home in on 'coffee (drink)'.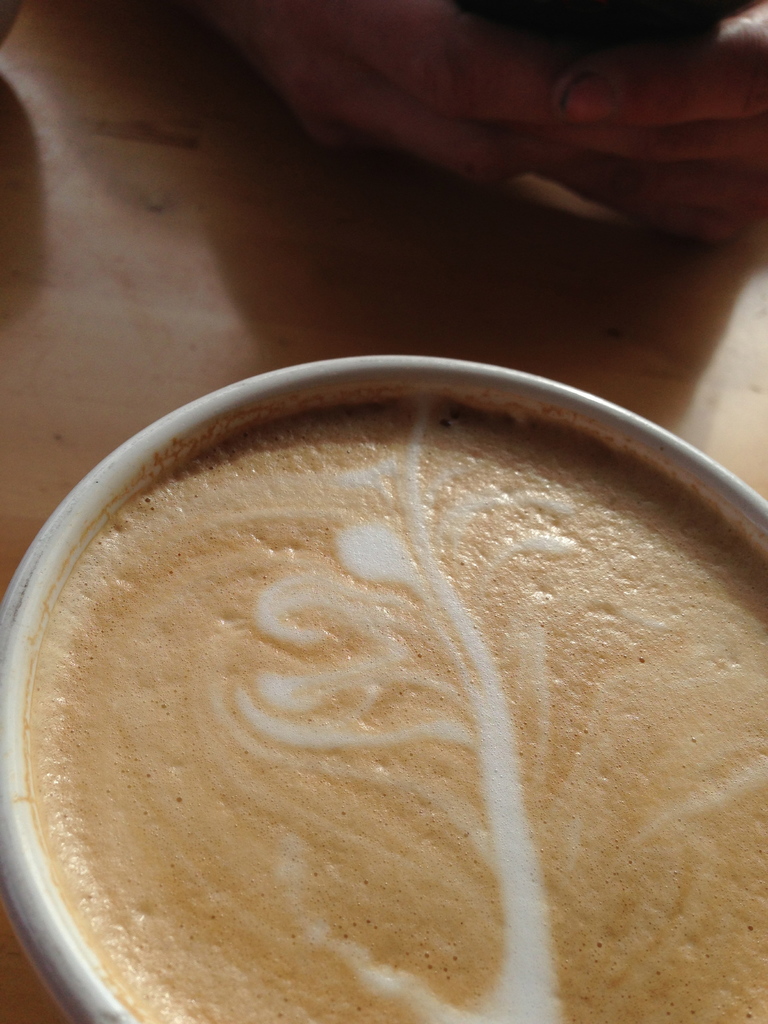
Homed in at x1=28, y1=385, x2=767, y2=1023.
